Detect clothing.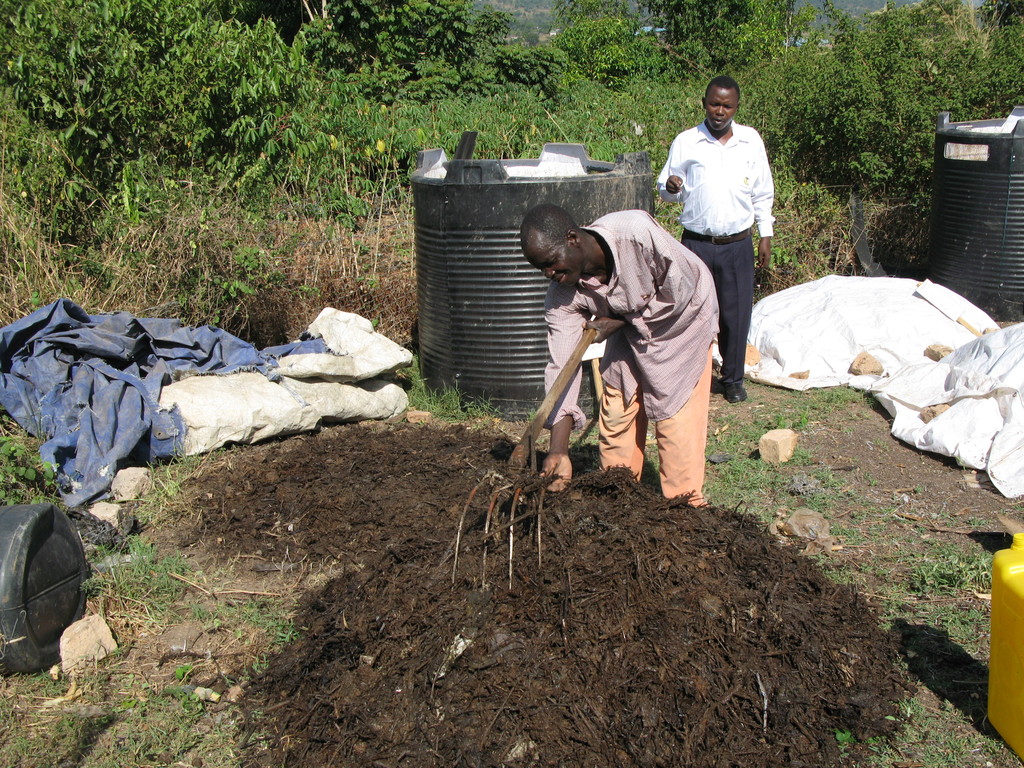
Detected at crop(655, 113, 774, 380).
